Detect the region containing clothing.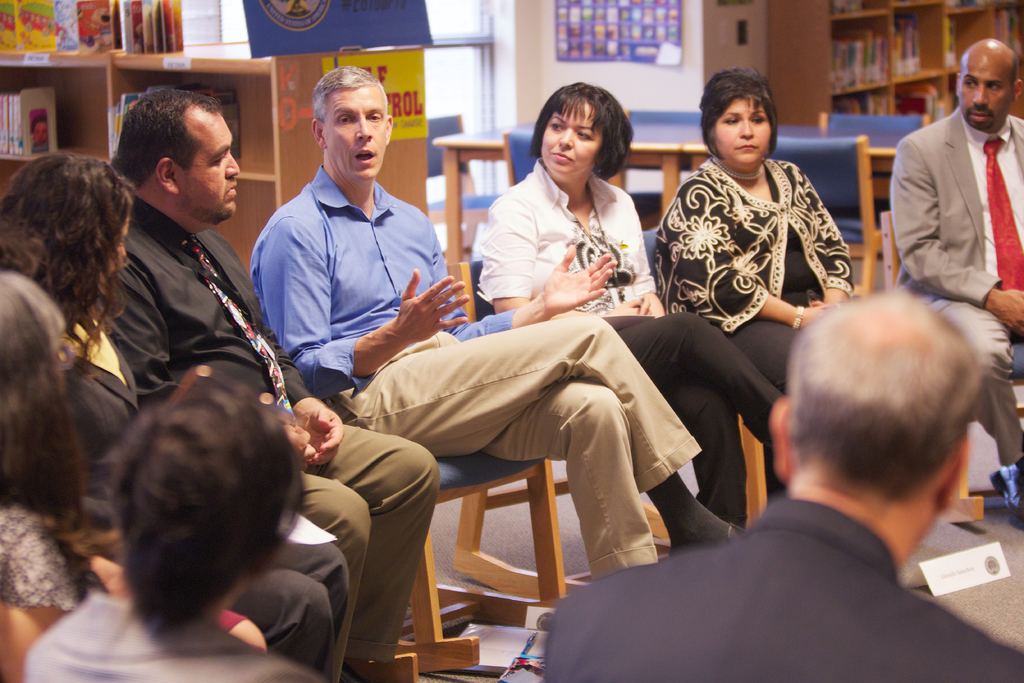
539 496 1023 682.
